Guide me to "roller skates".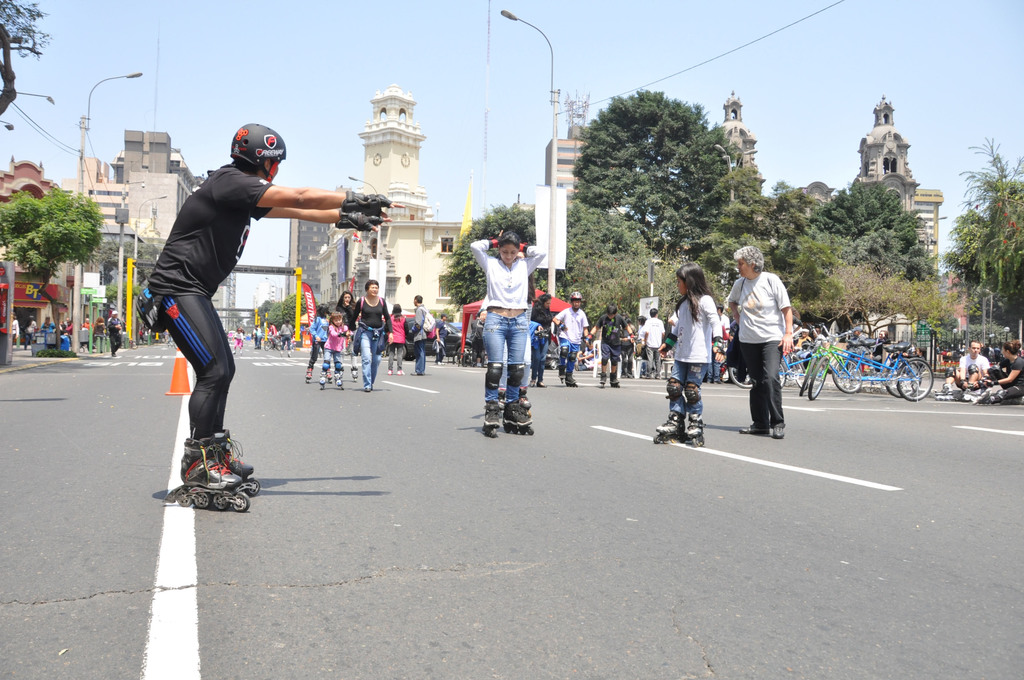
Guidance: <region>175, 435, 252, 514</region>.
